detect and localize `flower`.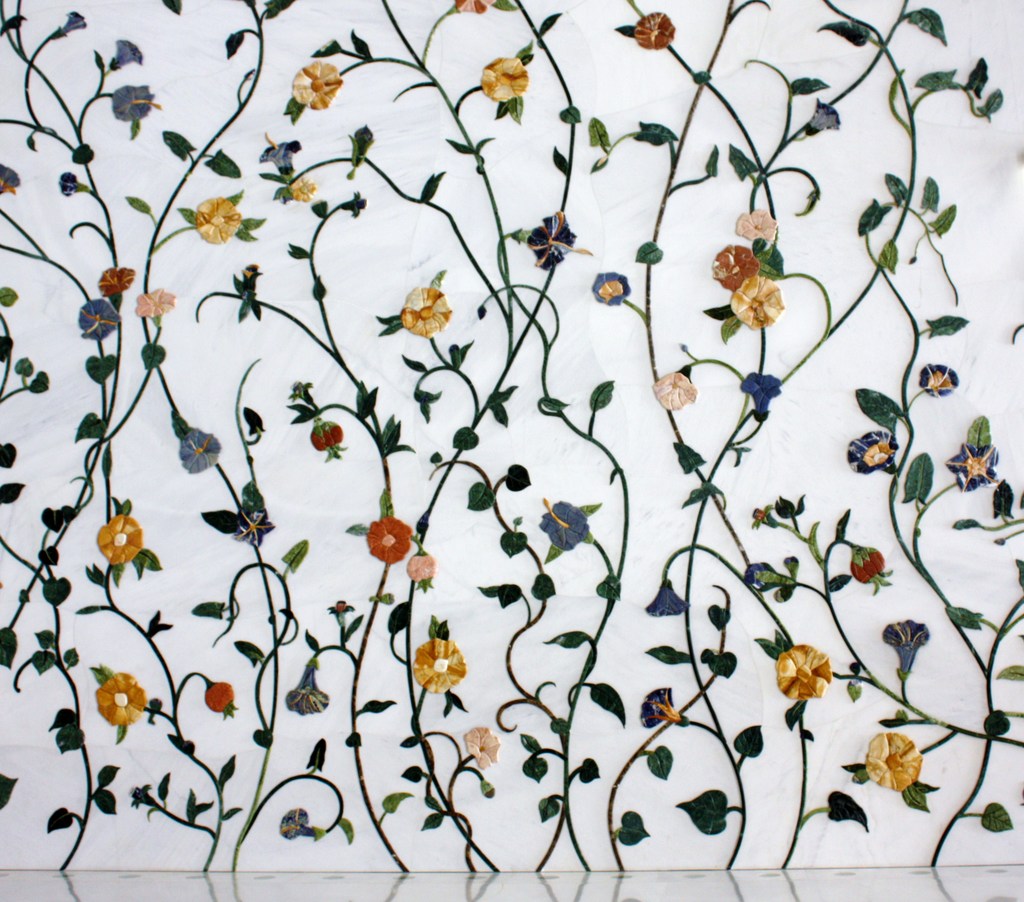
Localized at region(60, 12, 88, 36).
